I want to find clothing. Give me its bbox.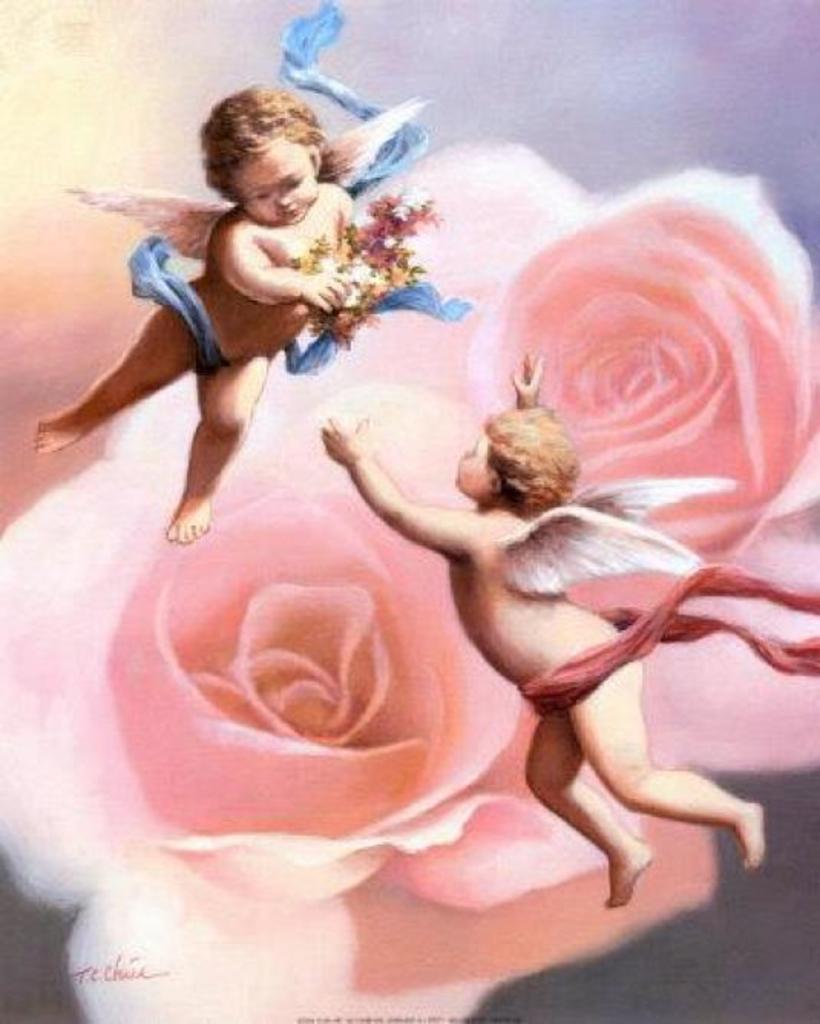
crop(130, 0, 480, 383).
